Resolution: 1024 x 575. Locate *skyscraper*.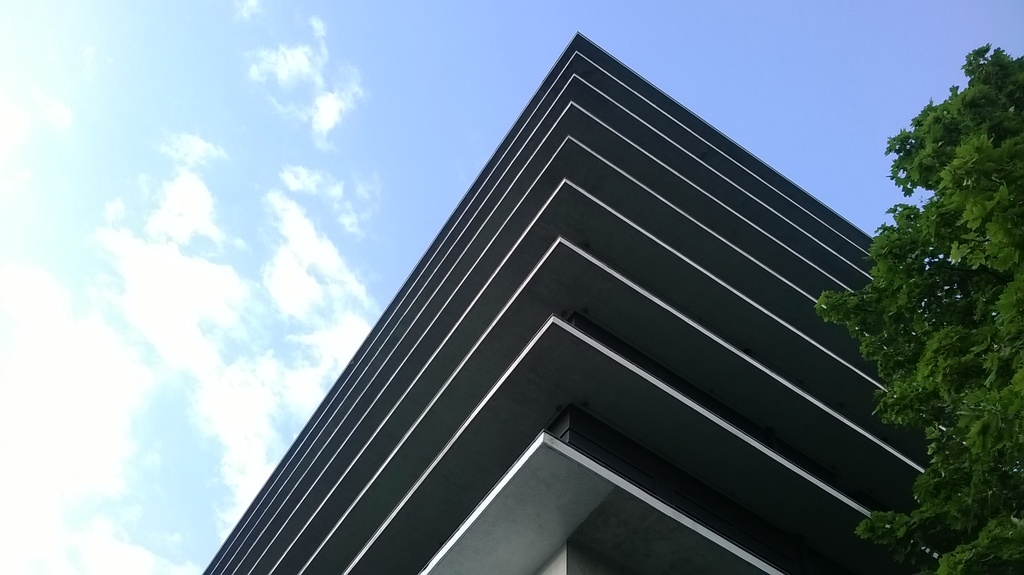
[154,32,940,562].
